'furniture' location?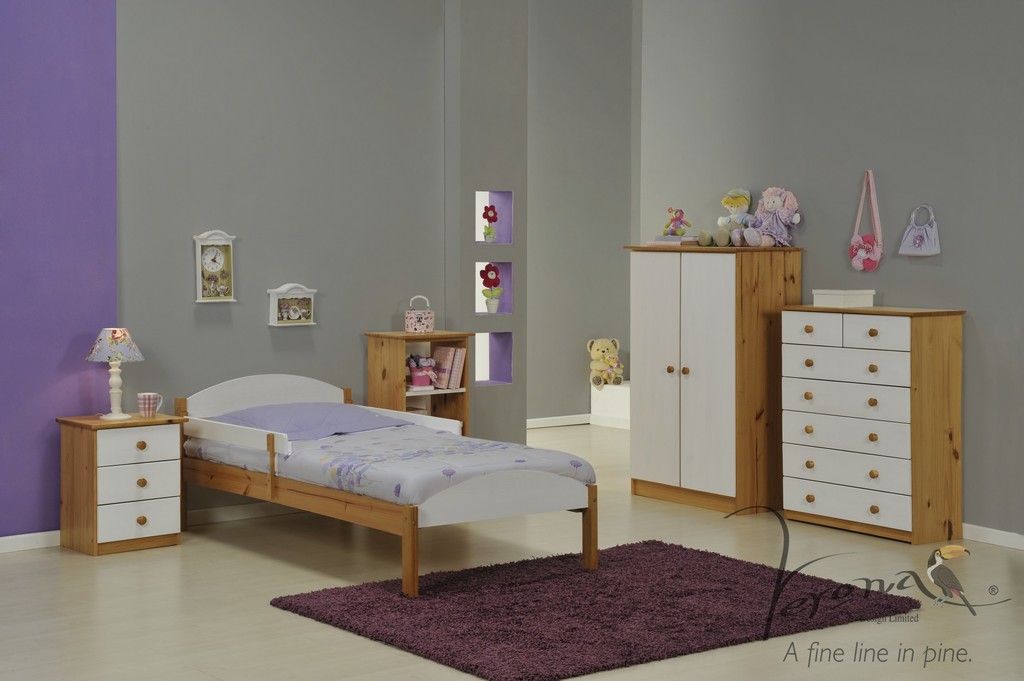
x1=783, y1=305, x2=965, y2=543
